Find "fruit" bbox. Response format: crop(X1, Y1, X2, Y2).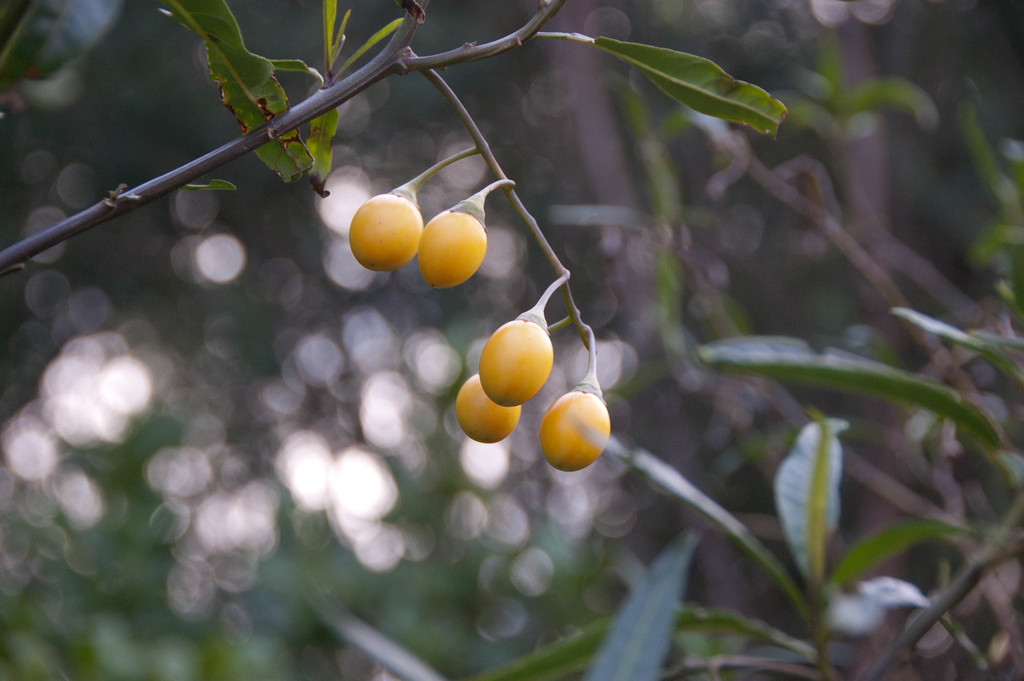
crop(540, 393, 621, 468).
